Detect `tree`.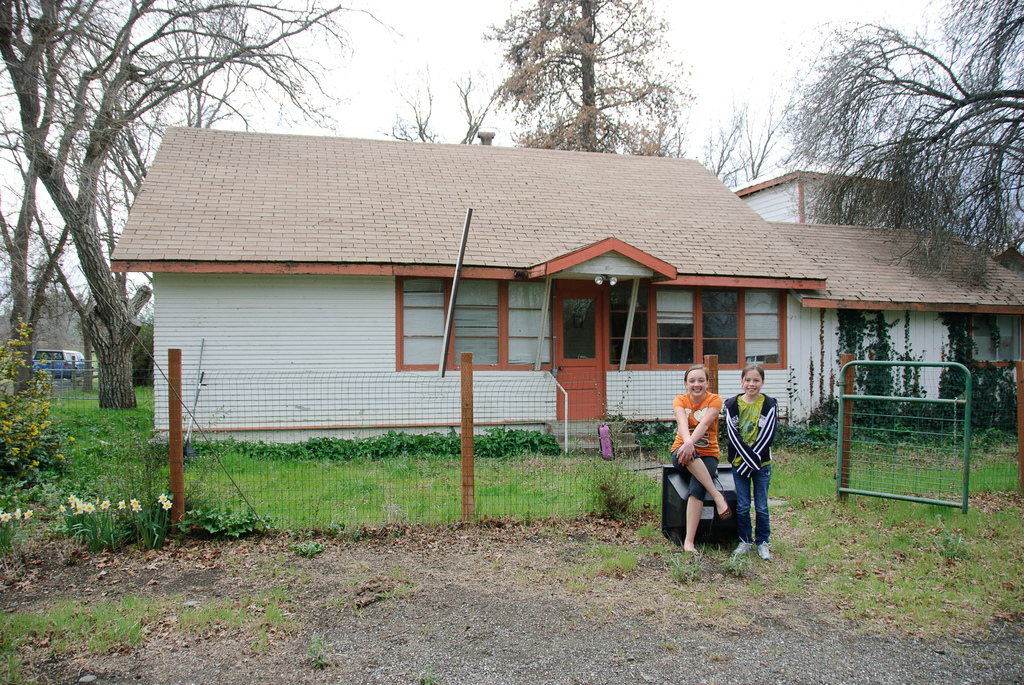
Detected at BBox(756, 0, 1023, 299).
